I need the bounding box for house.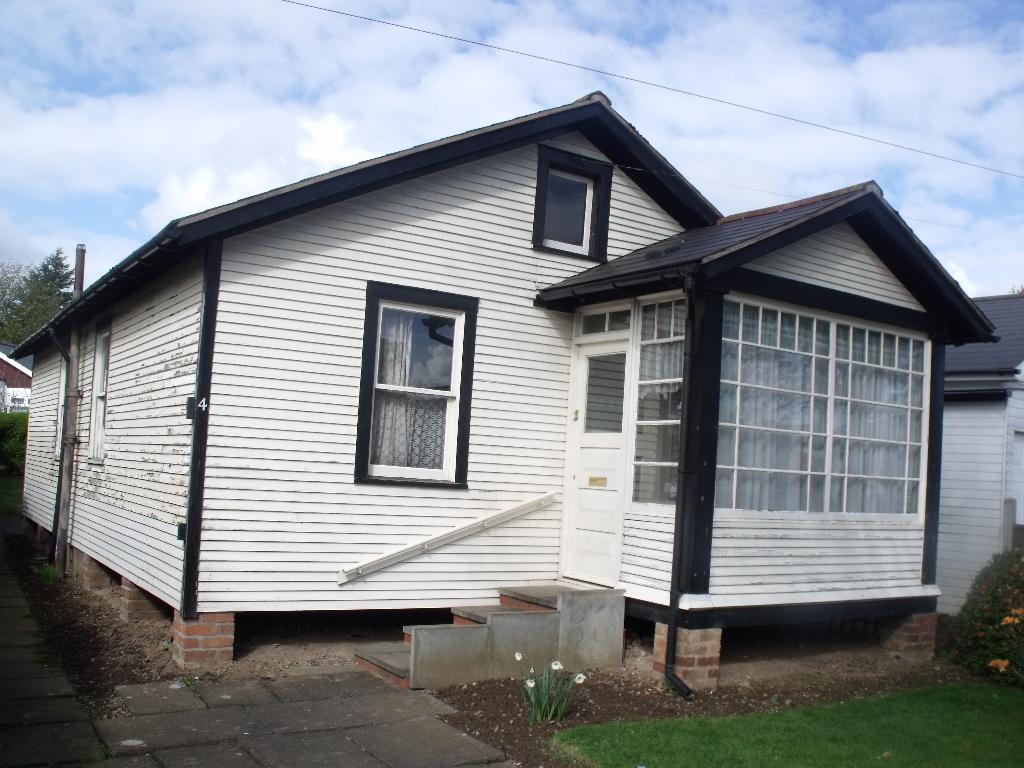
Here it is: x1=6 y1=86 x2=1002 y2=696.
